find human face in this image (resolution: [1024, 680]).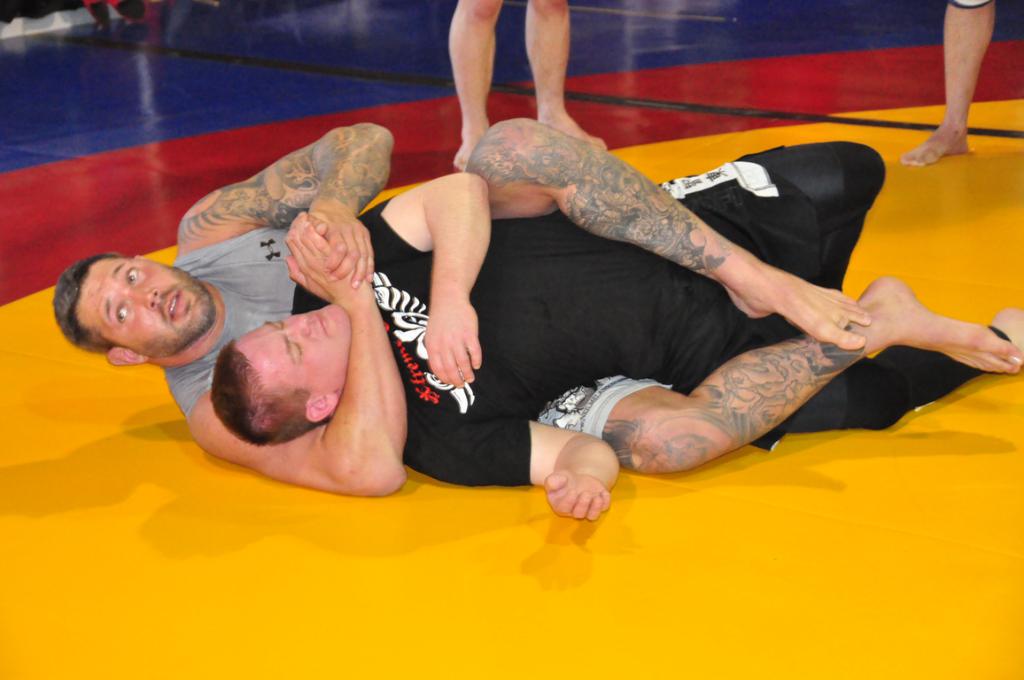
box(237, 307, 349, 385).
